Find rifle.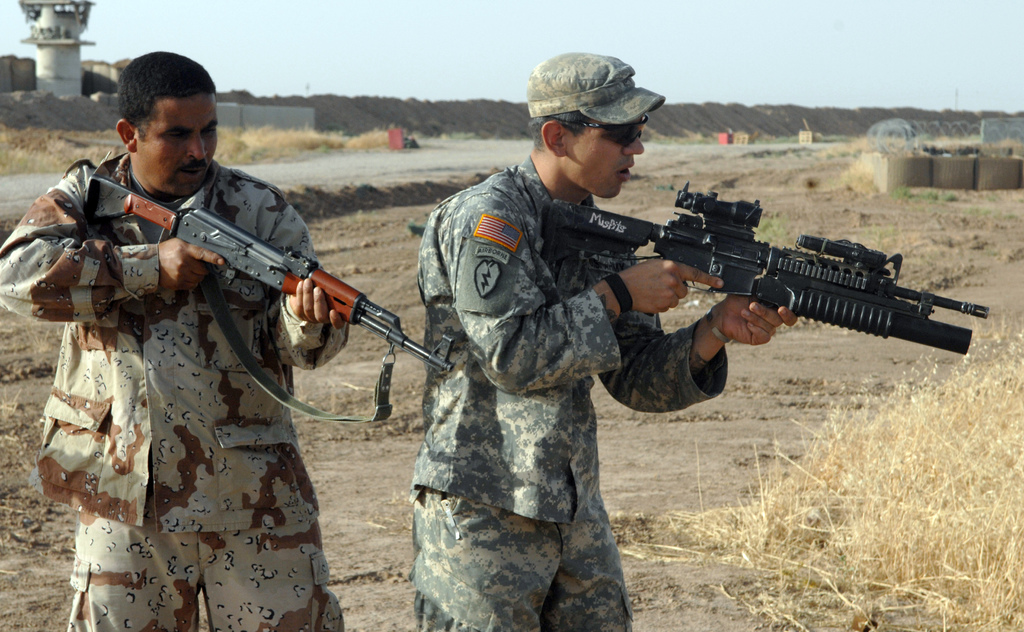
rect(547, 182, 988, 356).
